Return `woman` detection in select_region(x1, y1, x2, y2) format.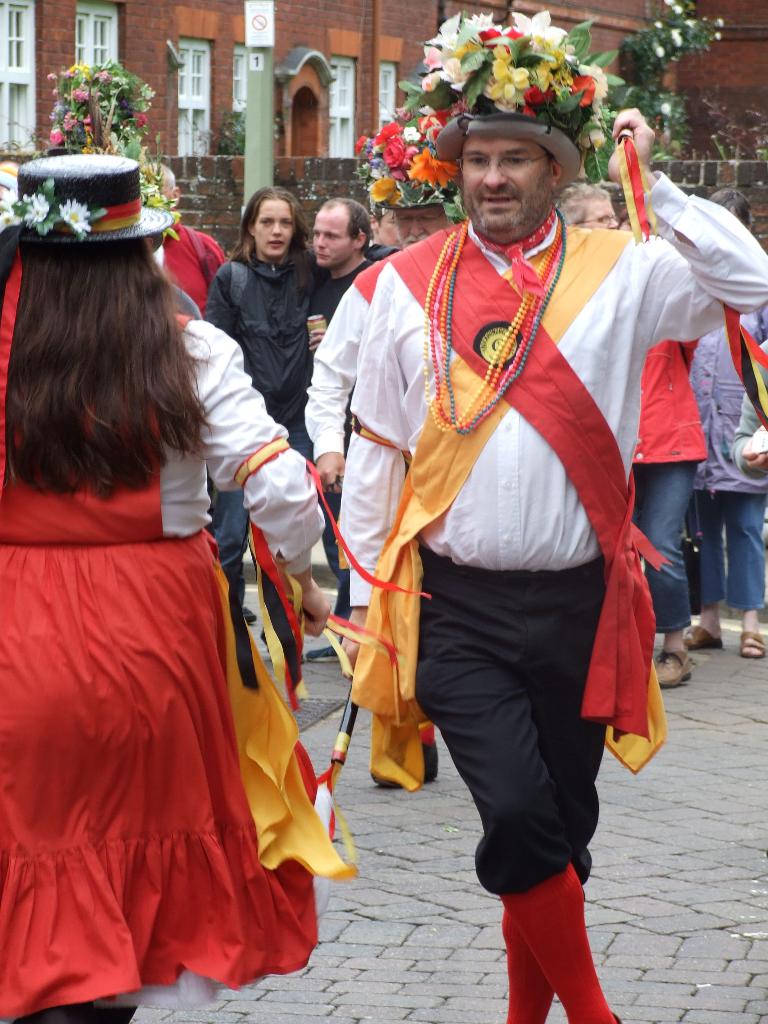
select_region(0, 154, 356, 1023).
